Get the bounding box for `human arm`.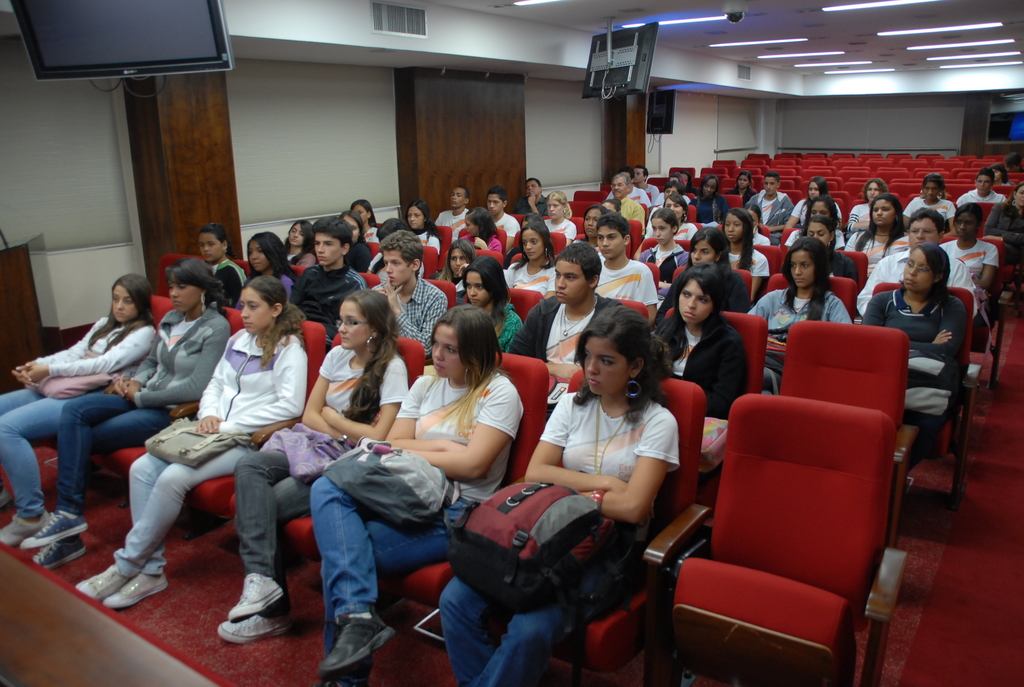
[left=198, top=339, right=310, bottom=435].
